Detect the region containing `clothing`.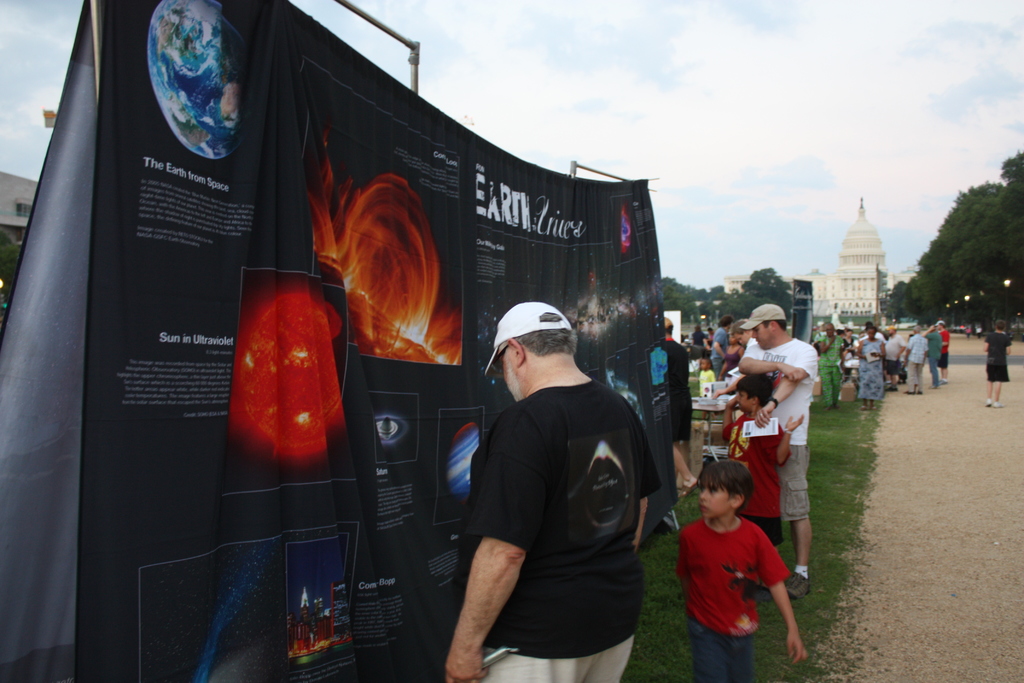
x1=904, y1=331, x2=927, y2=391.
